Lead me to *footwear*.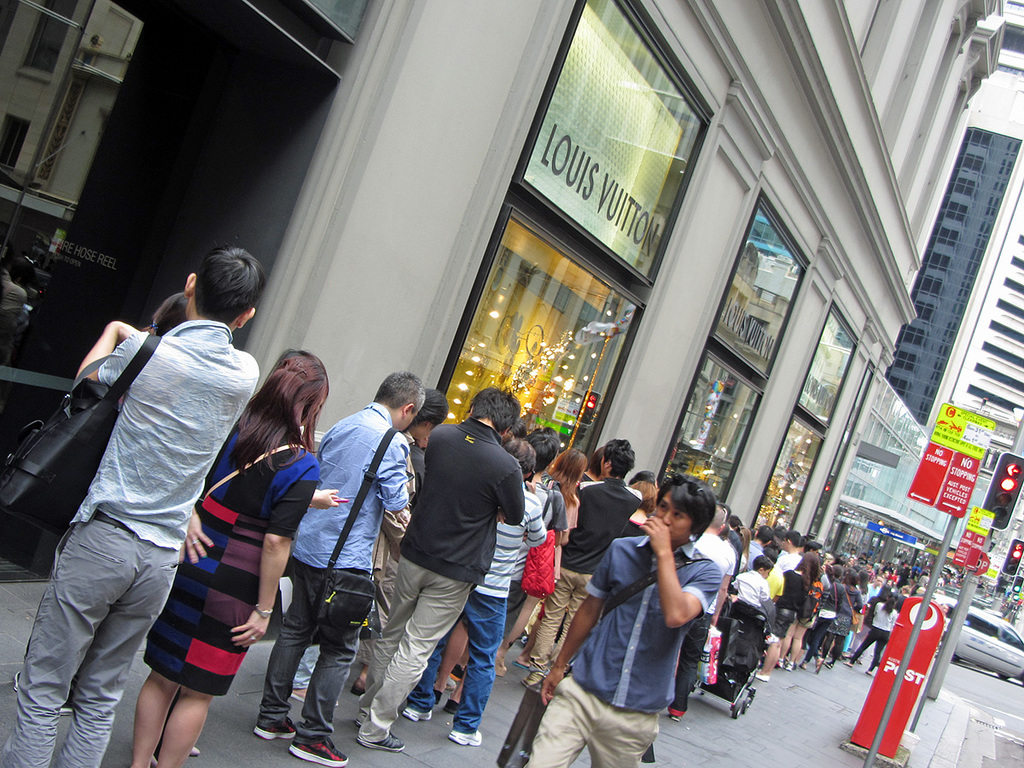
Lead to {"left": 447, "top": 730, "right": 485, "bottom": 744}.
